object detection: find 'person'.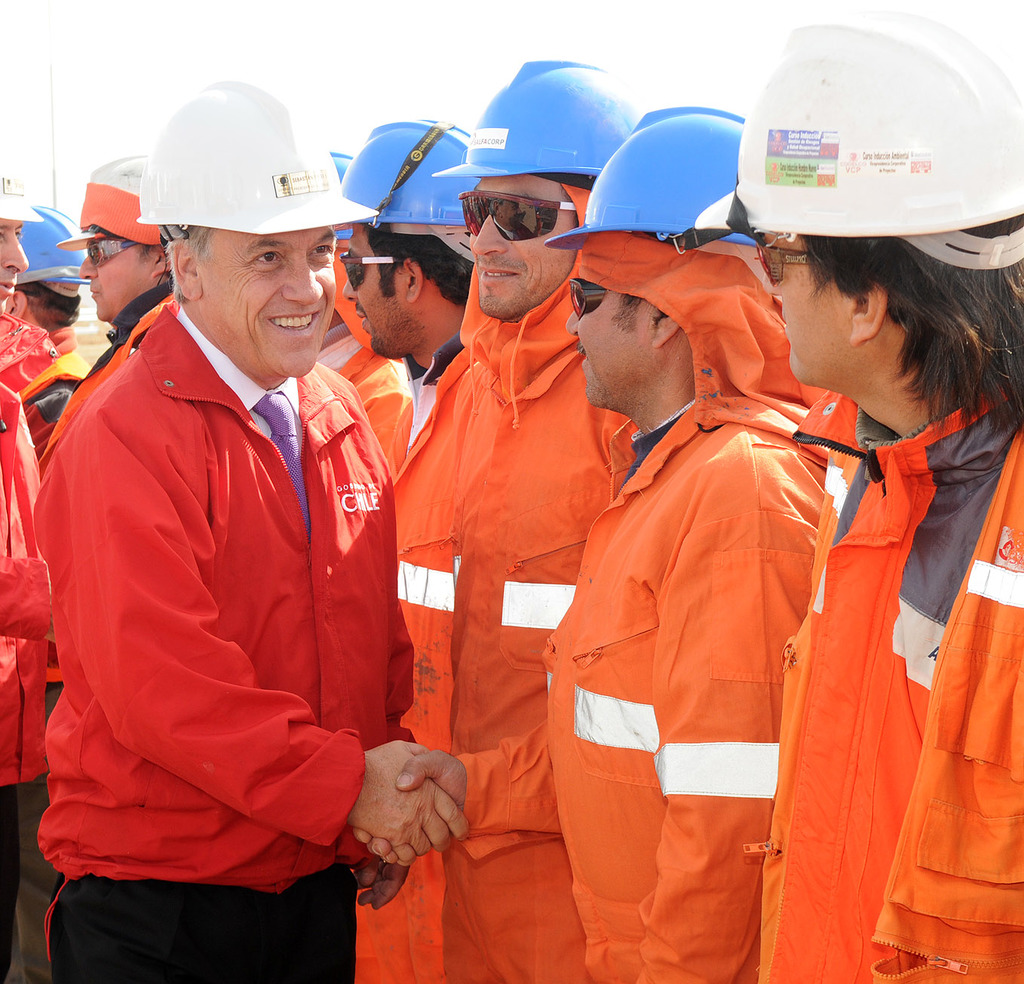
353, 90, 859, 983.
